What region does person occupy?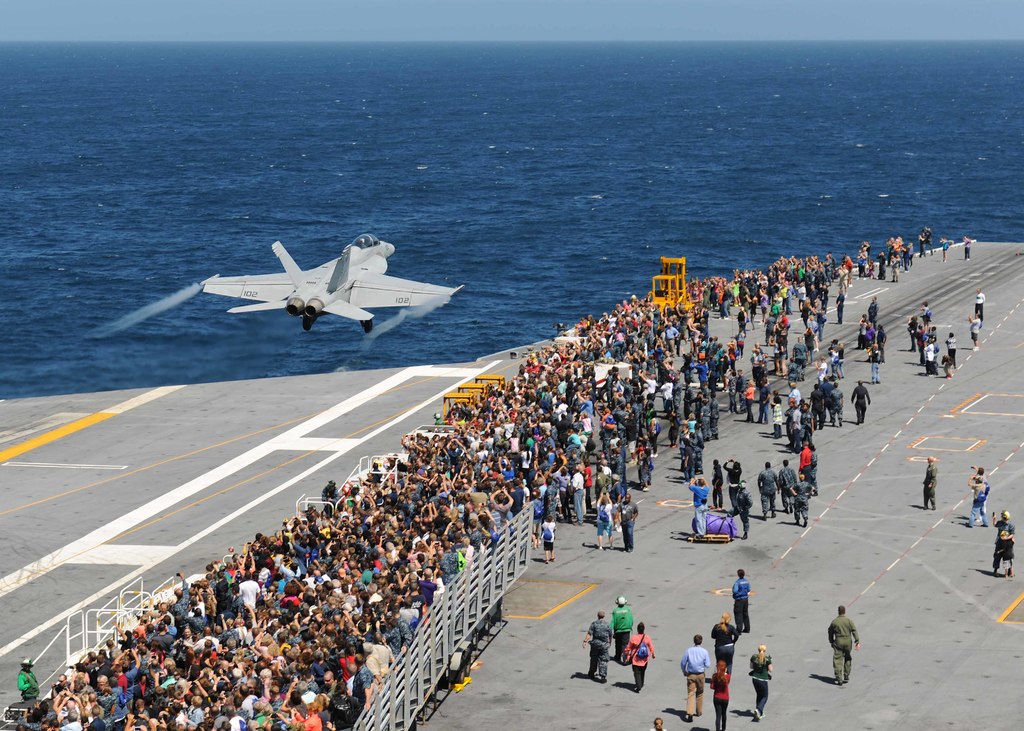
<box>604,593,634,659</box>.
